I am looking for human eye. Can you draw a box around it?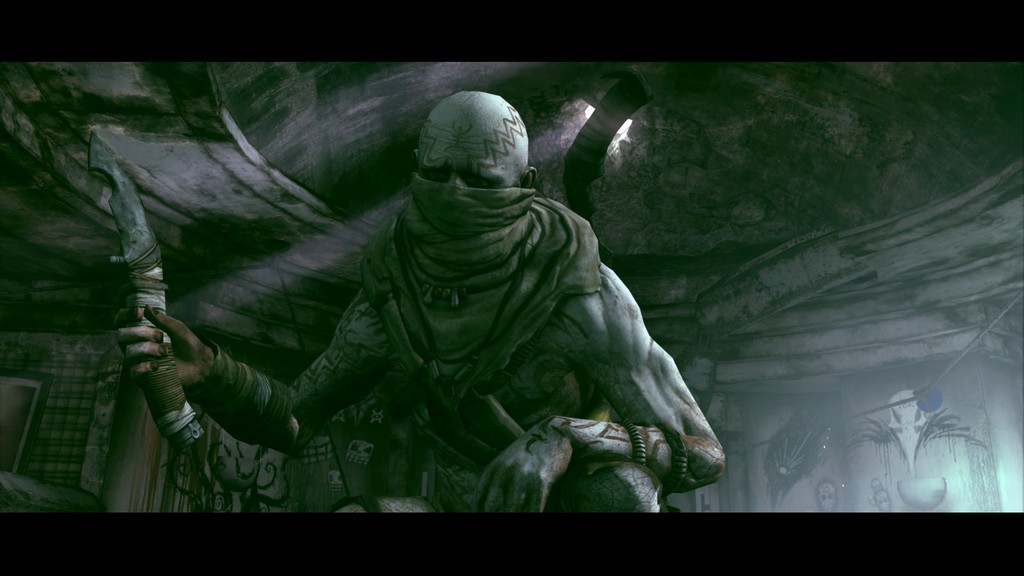
Sure, the bounding box is l=413, t=167, r=449, b=182.
